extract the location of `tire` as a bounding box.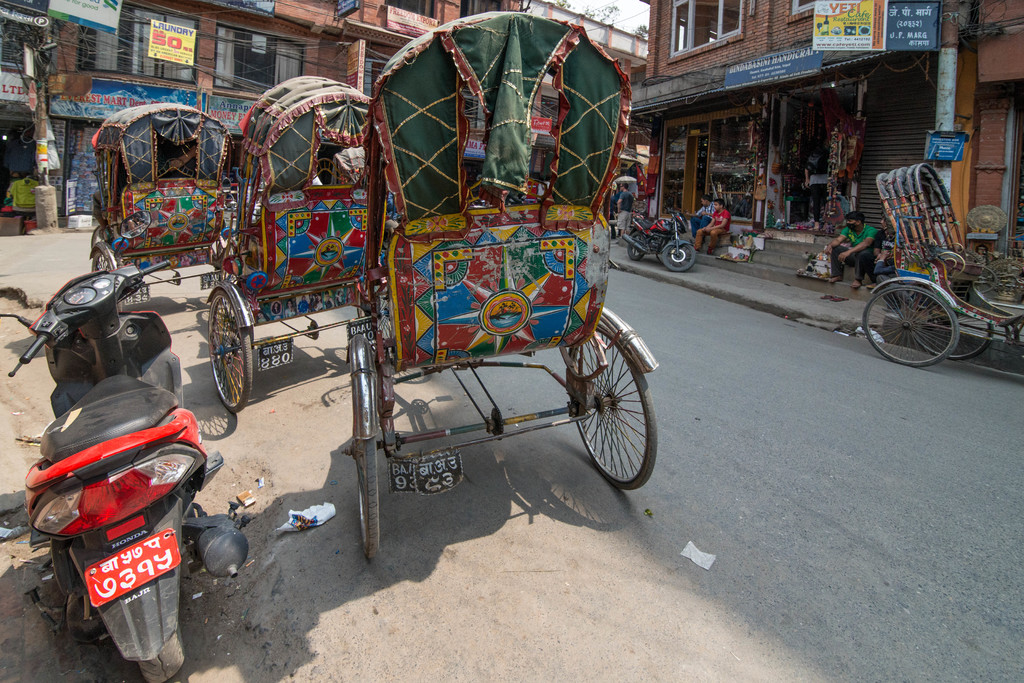
90/223/111/262.
